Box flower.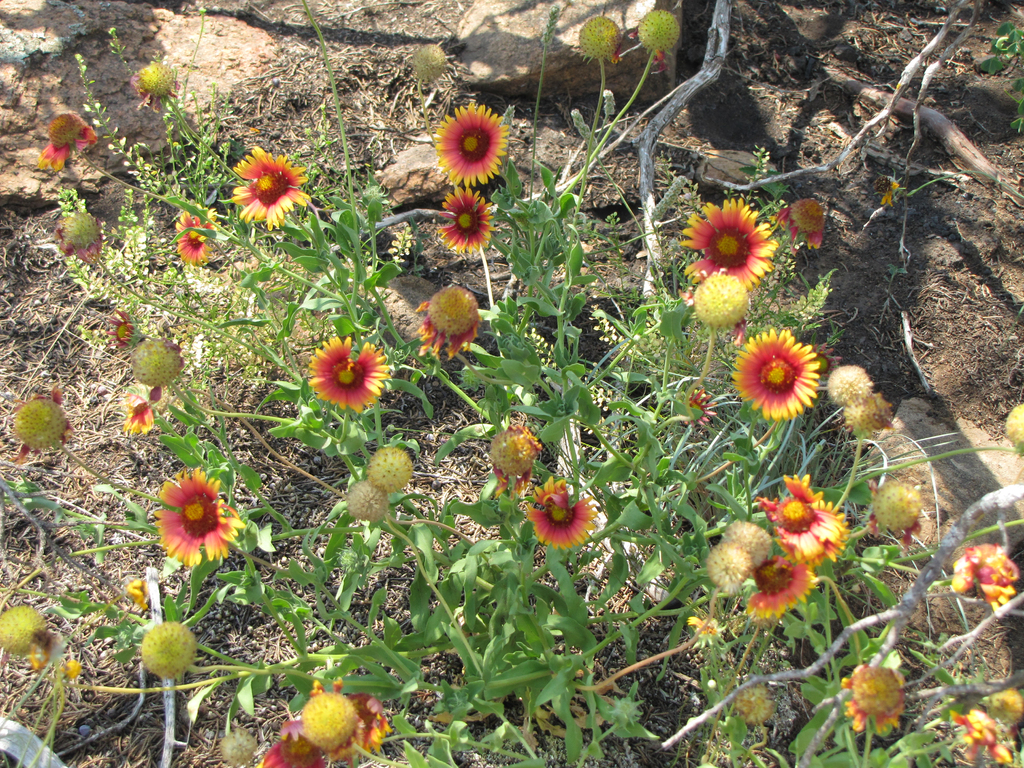
bbox=(417, 284, 480, 349).
